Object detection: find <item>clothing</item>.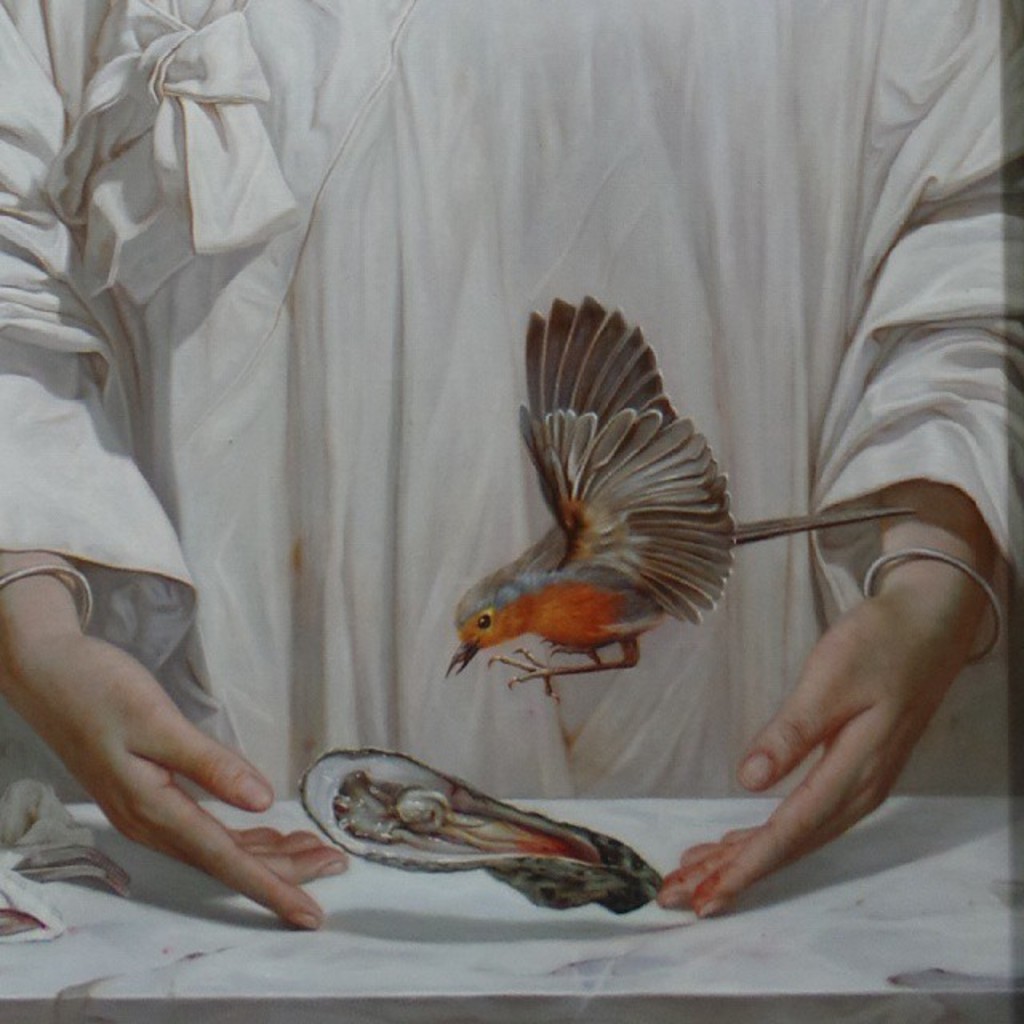
x1=0 y1=3 x2=1019 y2=795.
